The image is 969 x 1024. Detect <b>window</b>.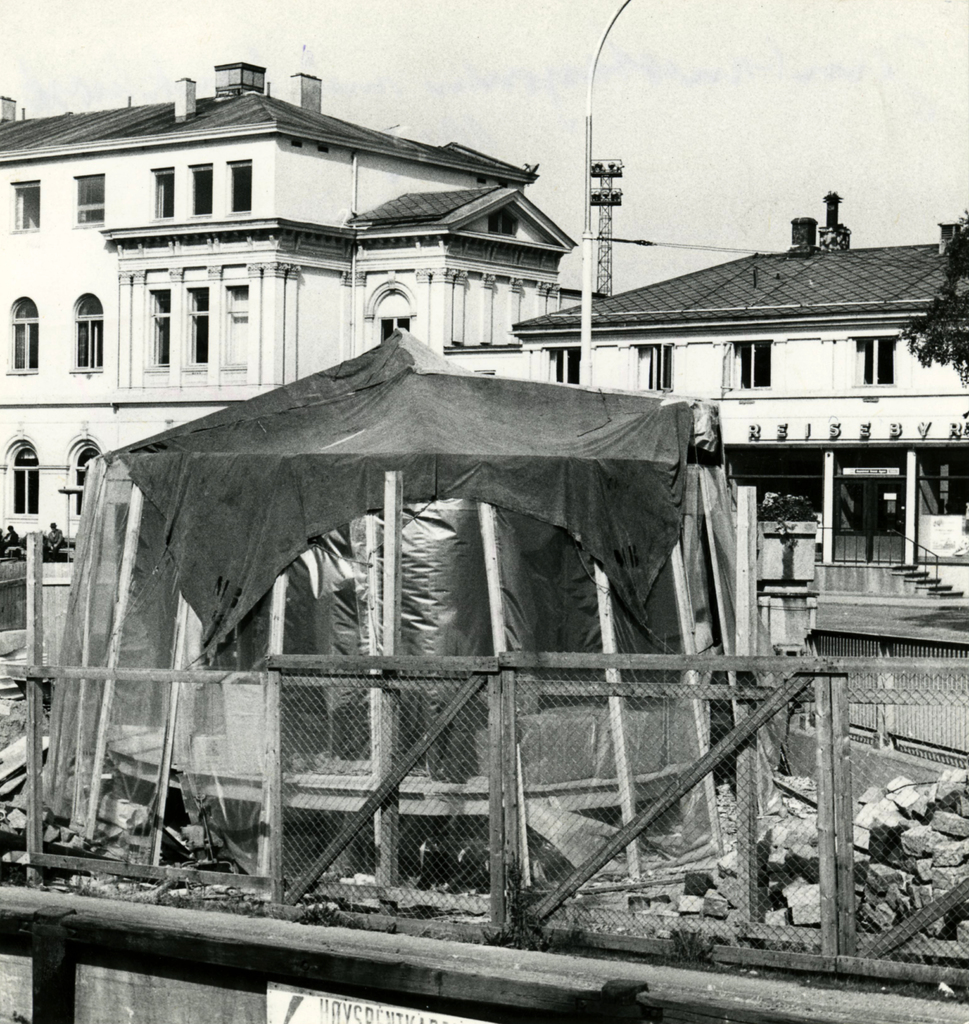
Detection: {"left": 74, "top": 292, "right": 102, "bottom": 373}.
